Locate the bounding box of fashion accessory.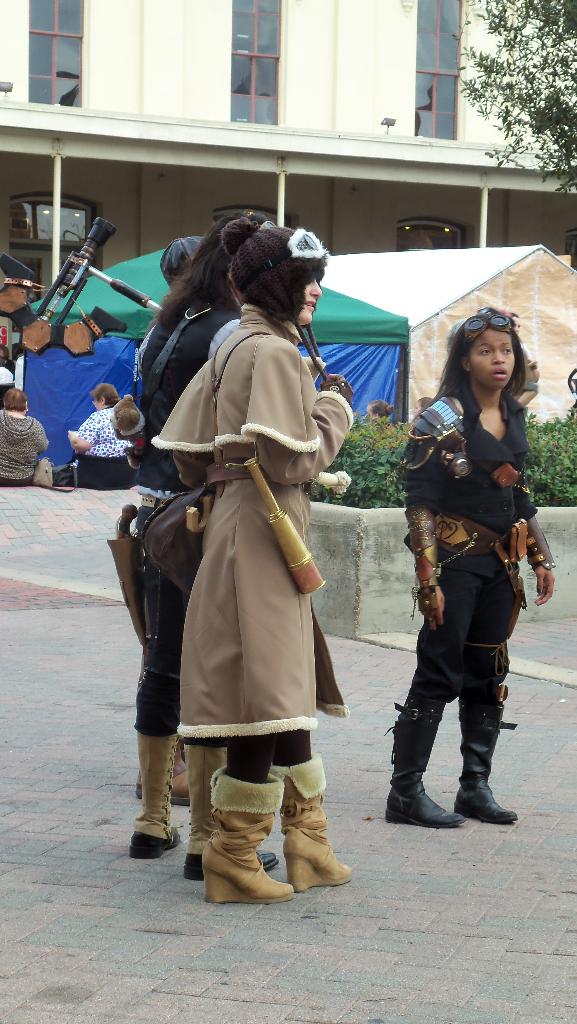
Bounding box: 127, 729, 184, 867.
